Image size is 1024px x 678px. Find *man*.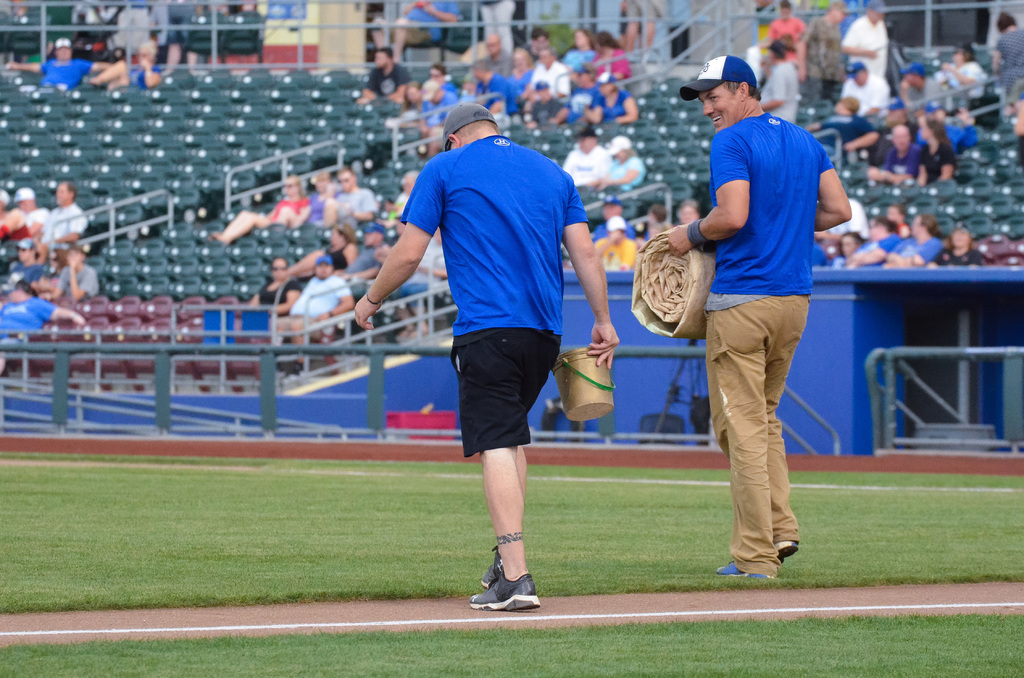
x1=360, y1=43, x2=415, y2=108.
